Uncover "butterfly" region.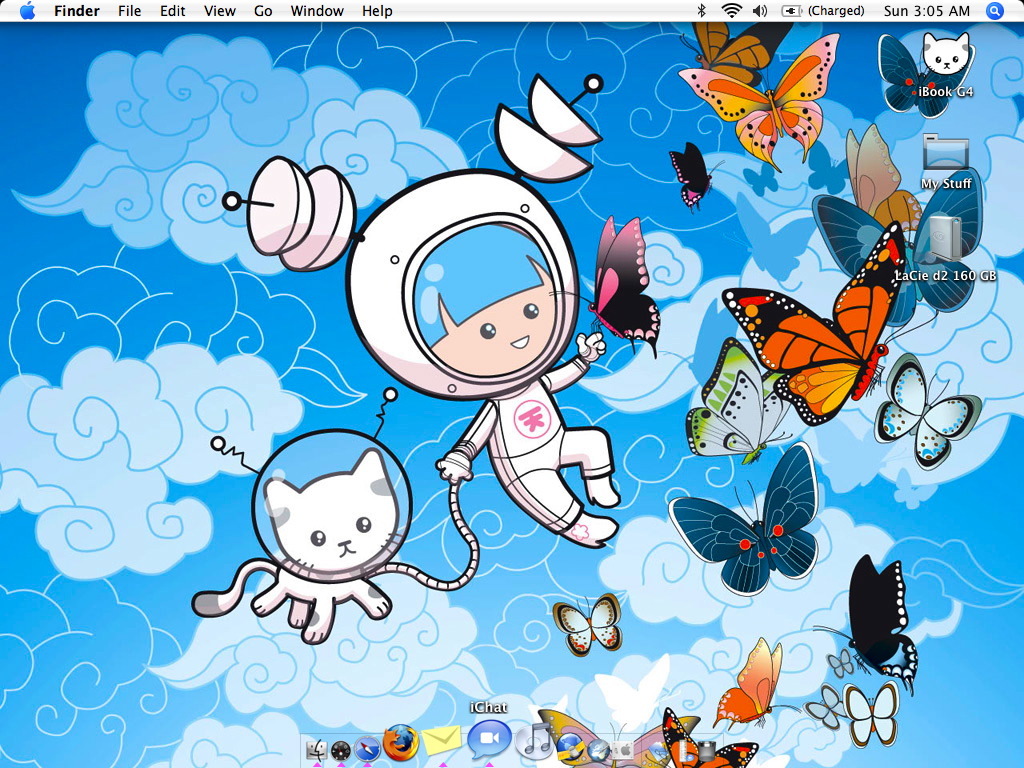
Uncovered: rect(804, 544, 922, 703).
